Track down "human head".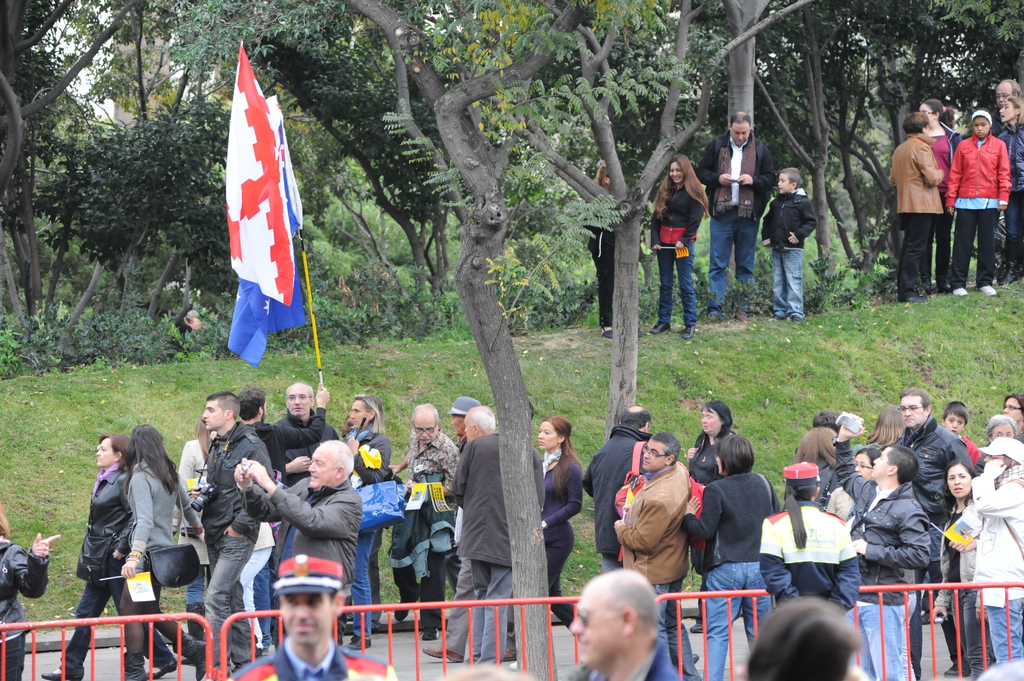
Tracked to bbox=[851, 446, 883, 481].
